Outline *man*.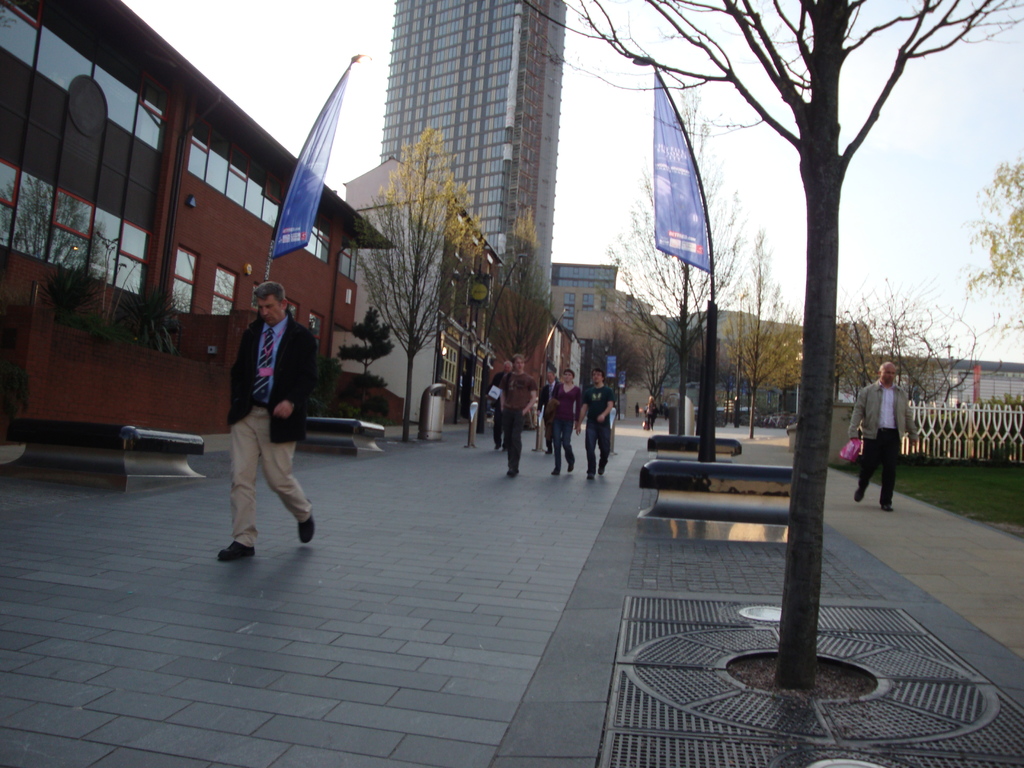
Outline: l=845, t=360, r=922, b=516.
